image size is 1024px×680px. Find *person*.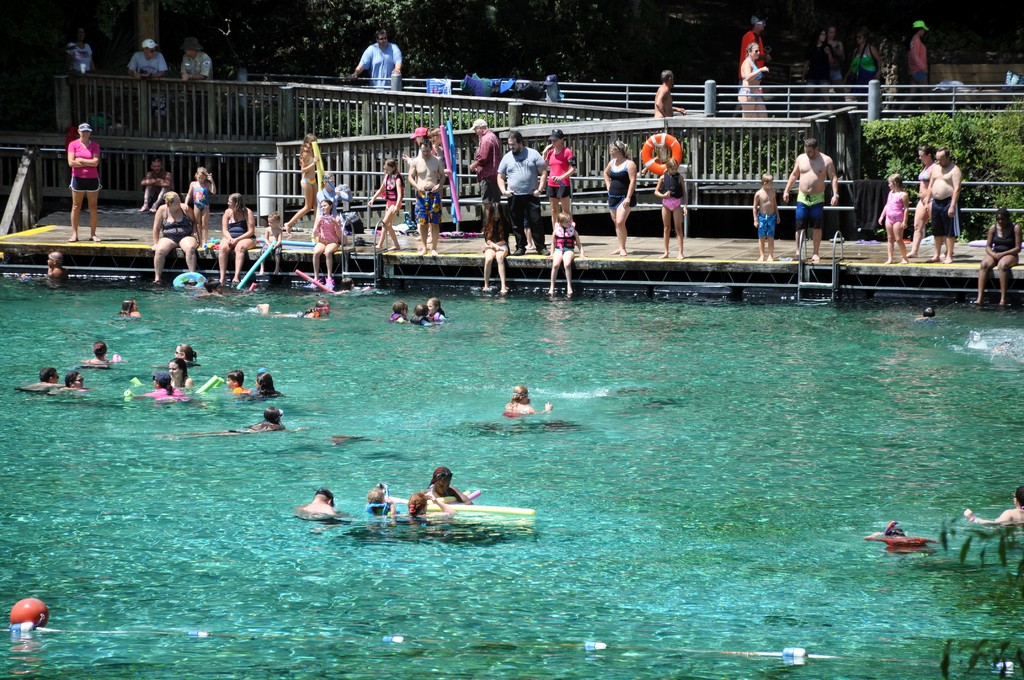
[left=152, top=186, right=196, bottom=287].
